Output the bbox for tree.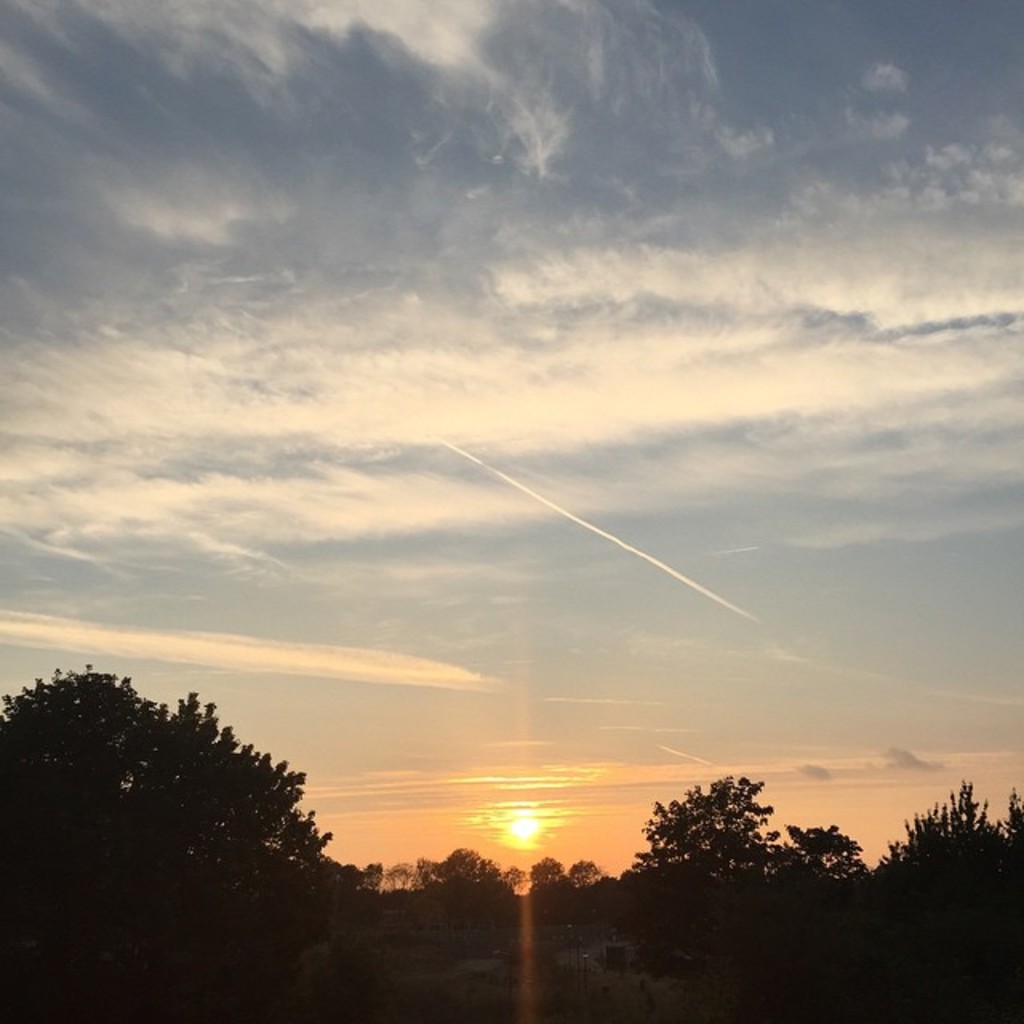
[611, 773, 875, 1022].
